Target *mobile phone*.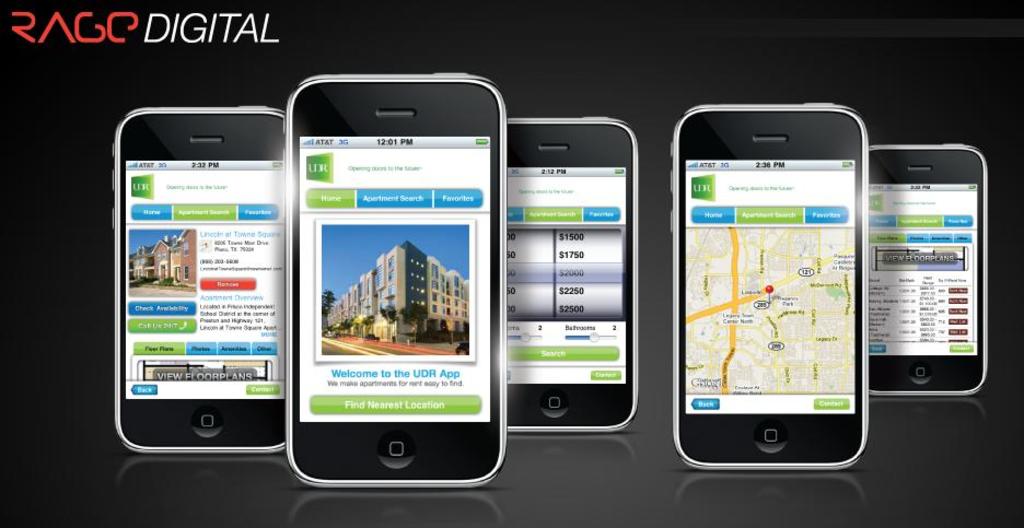
Target region: 670,104,866,476.
